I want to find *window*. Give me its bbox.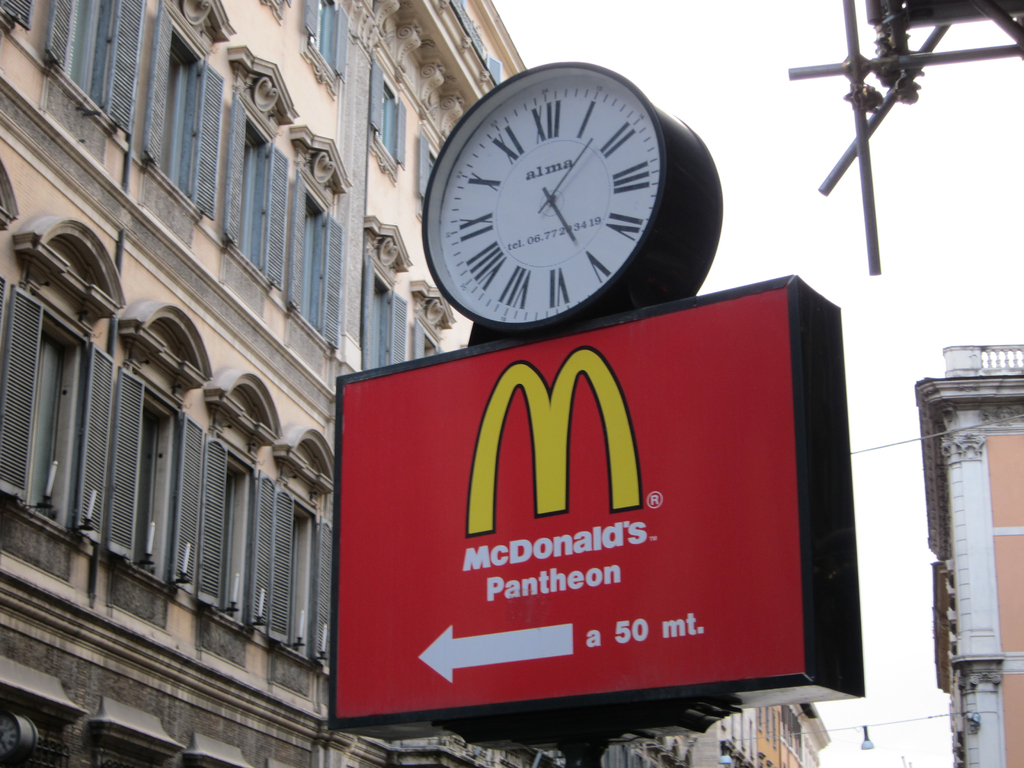
98:362:200:584.
